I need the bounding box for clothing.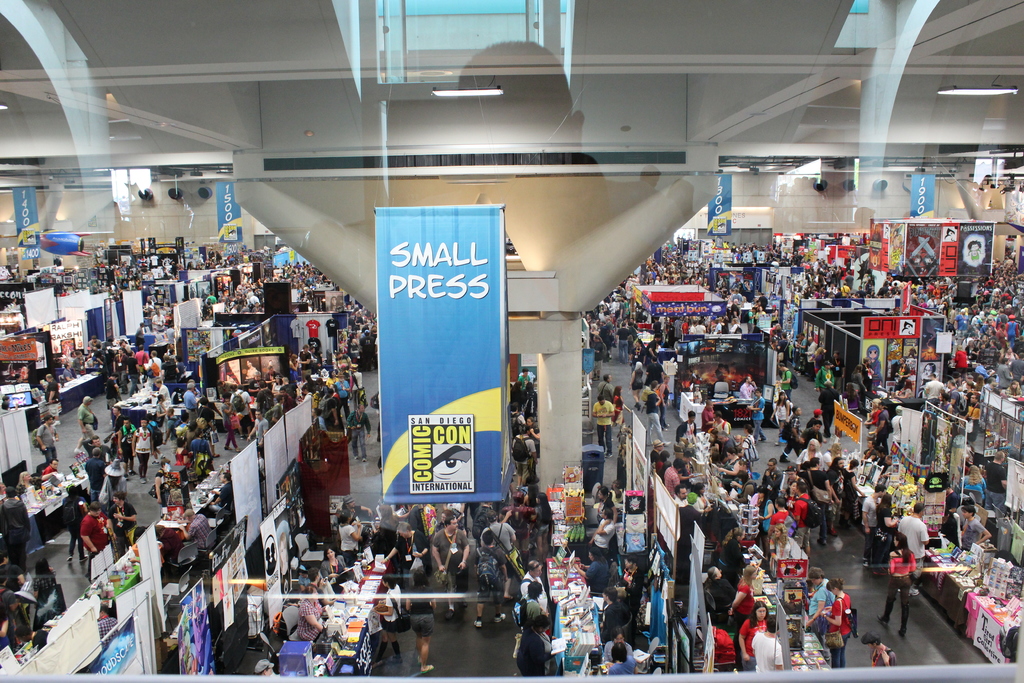
Here it is: <box>778,367,794,401</box>.
